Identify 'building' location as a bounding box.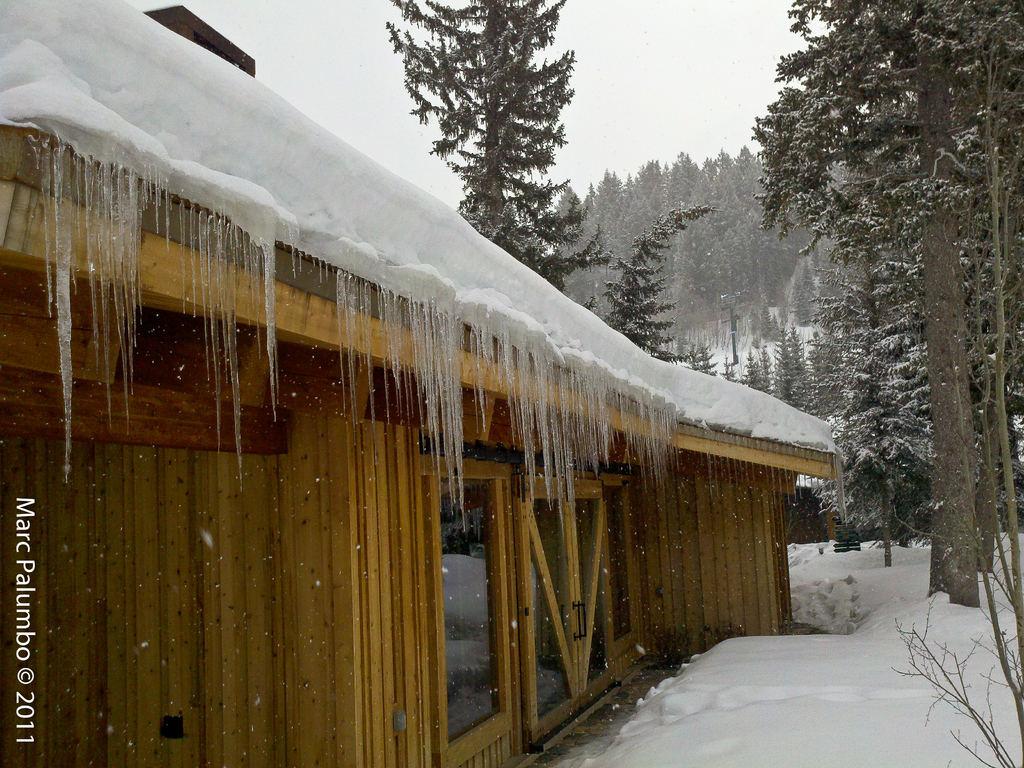
region(0, 0, 843, 767).
